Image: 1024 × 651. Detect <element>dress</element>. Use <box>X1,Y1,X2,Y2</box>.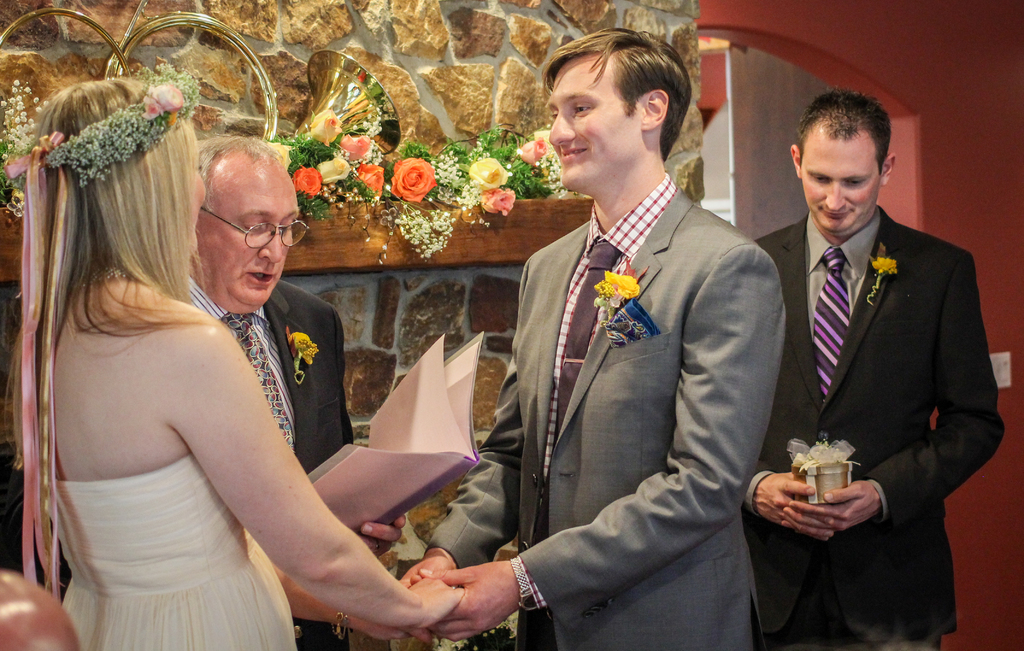
<box>63,454,296,650</box>.
